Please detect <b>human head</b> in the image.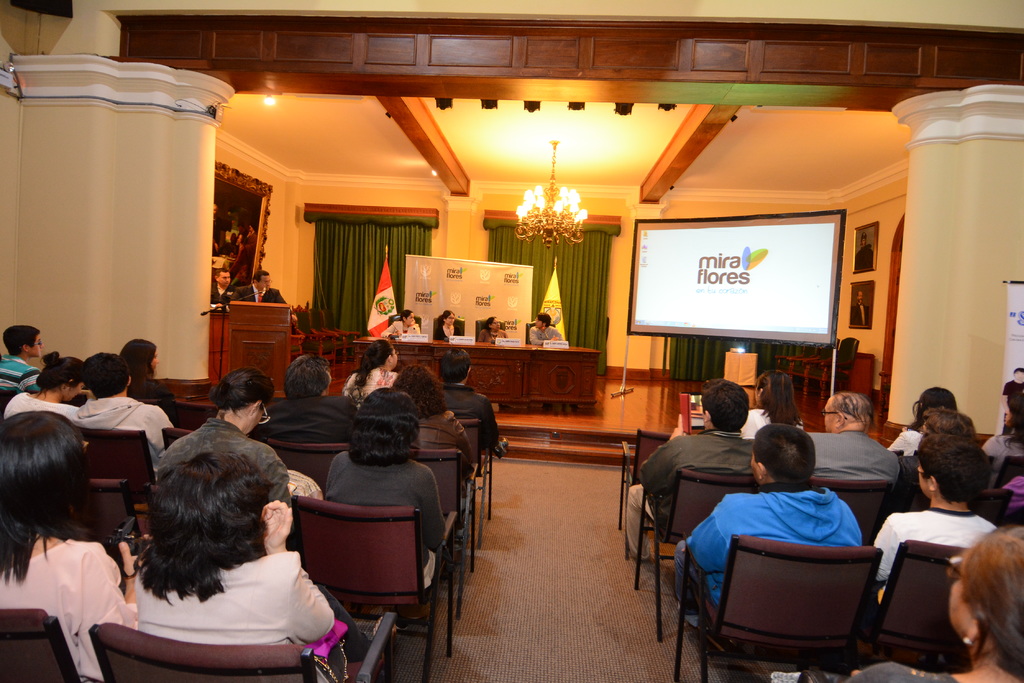
box(0, 408, 104, 538).
